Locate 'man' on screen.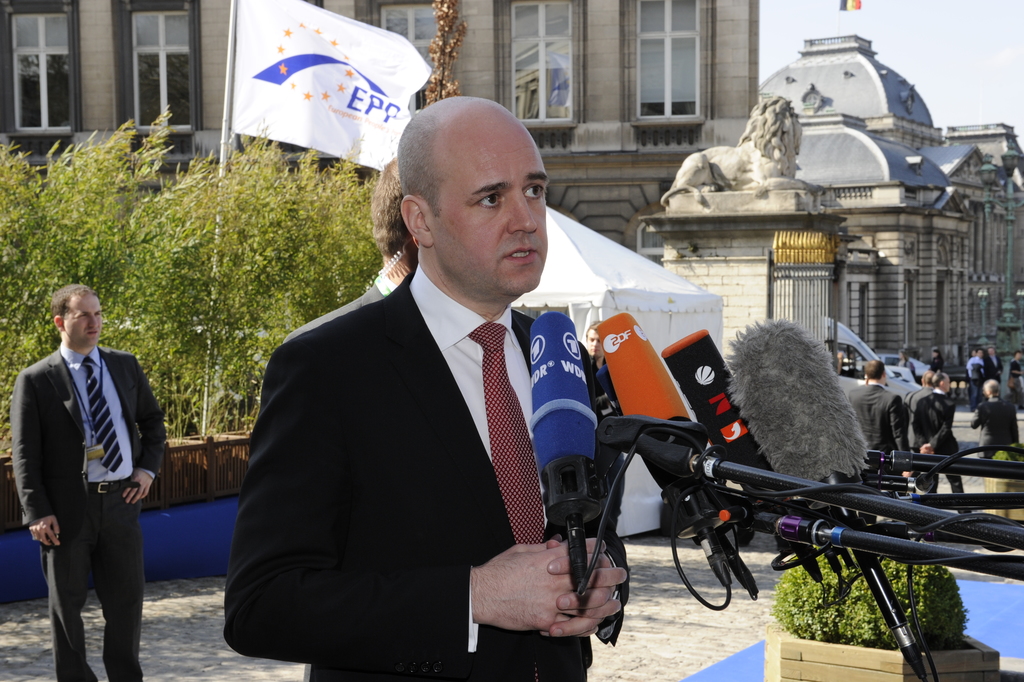
On screen at <region>838, 349, 854, 383</region>.
